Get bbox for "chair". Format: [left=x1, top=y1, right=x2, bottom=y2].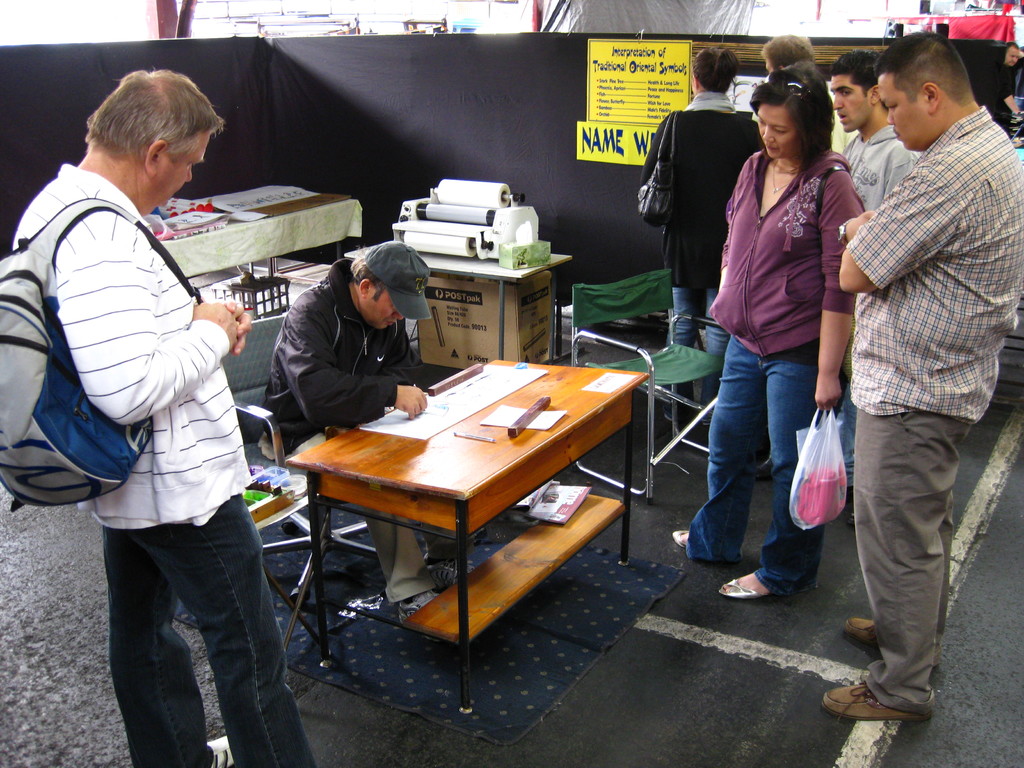
[left=250, top=422, right=385, bottom=605].
